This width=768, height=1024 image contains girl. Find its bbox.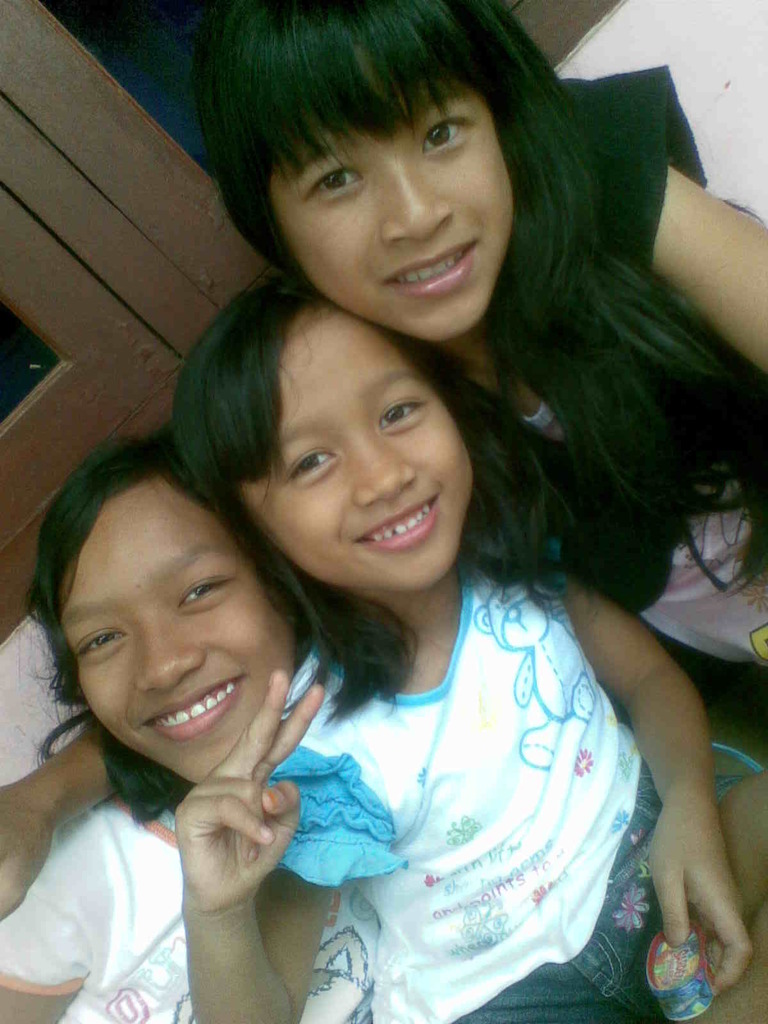
select_region(0, 273, 767, 1023).
